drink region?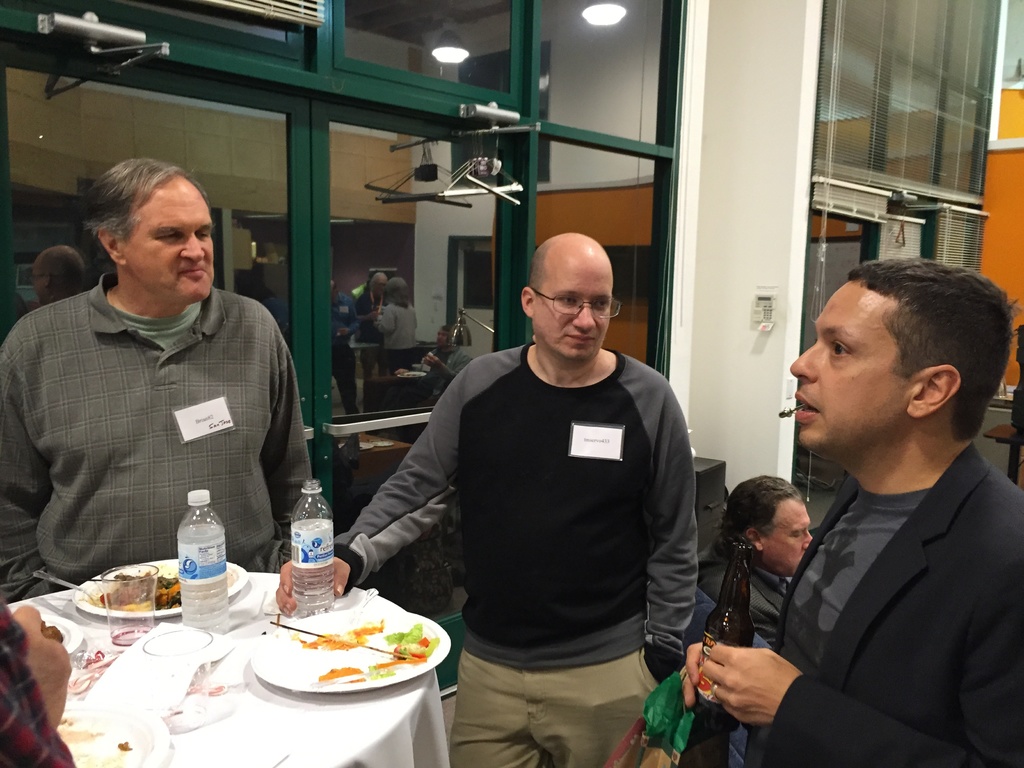
[left=177, top=536, right=229, bottom=636]
